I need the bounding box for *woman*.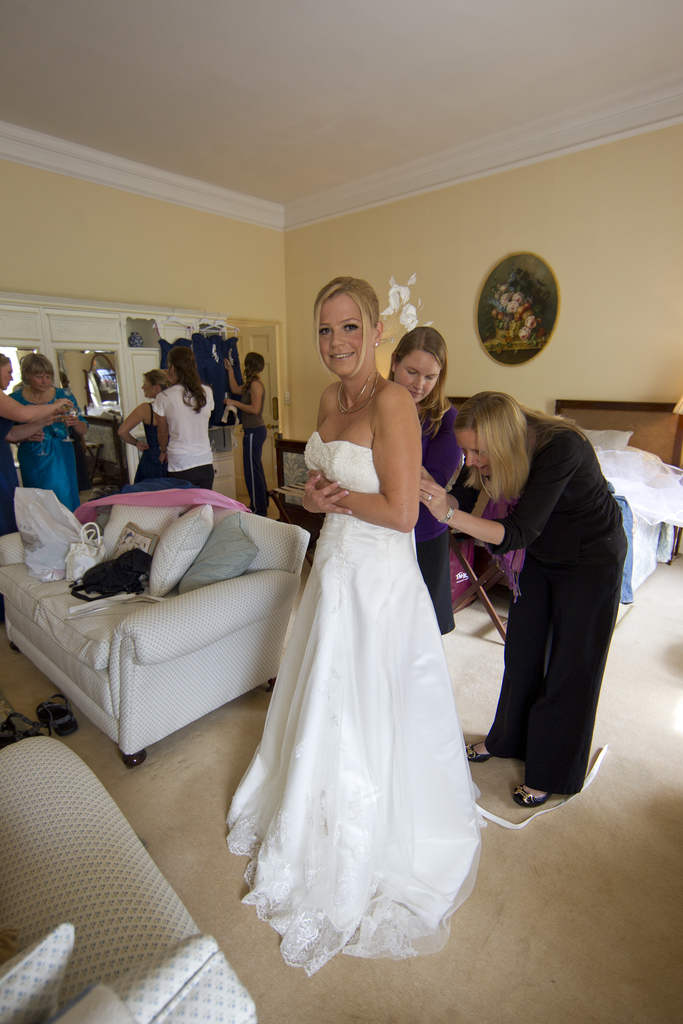
Here it is: bbox(226, 278, 486, 979).
